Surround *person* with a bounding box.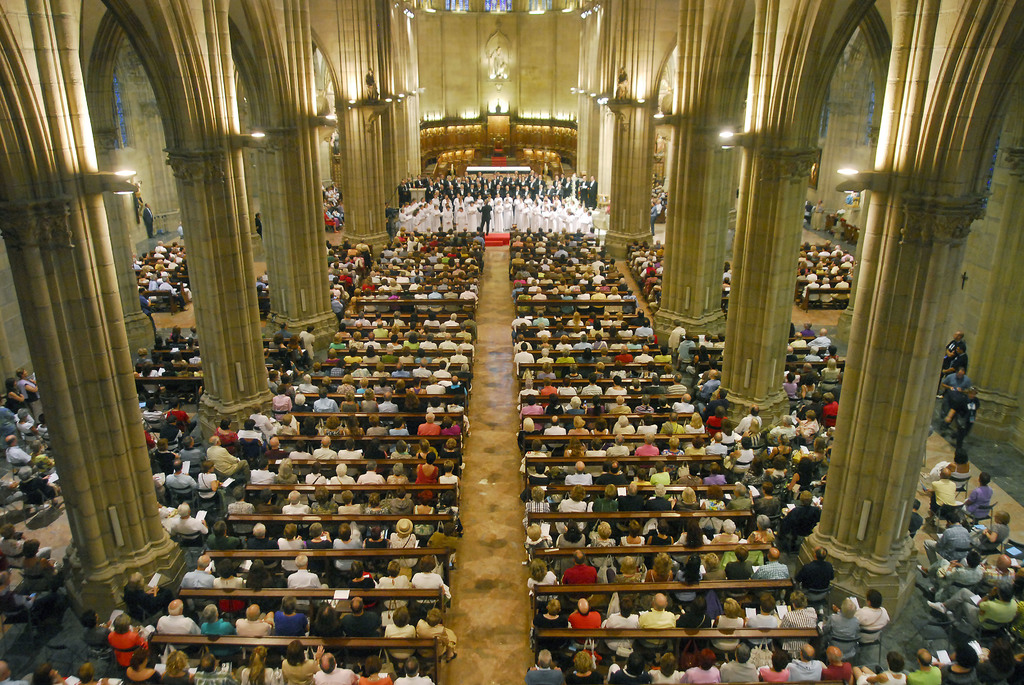
(24, 466, 59, 510).
